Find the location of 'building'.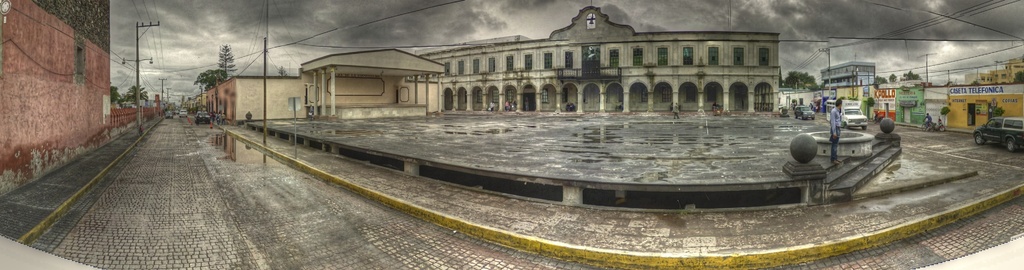
Location: (left=420, top=4, right=777, bottom=114).
